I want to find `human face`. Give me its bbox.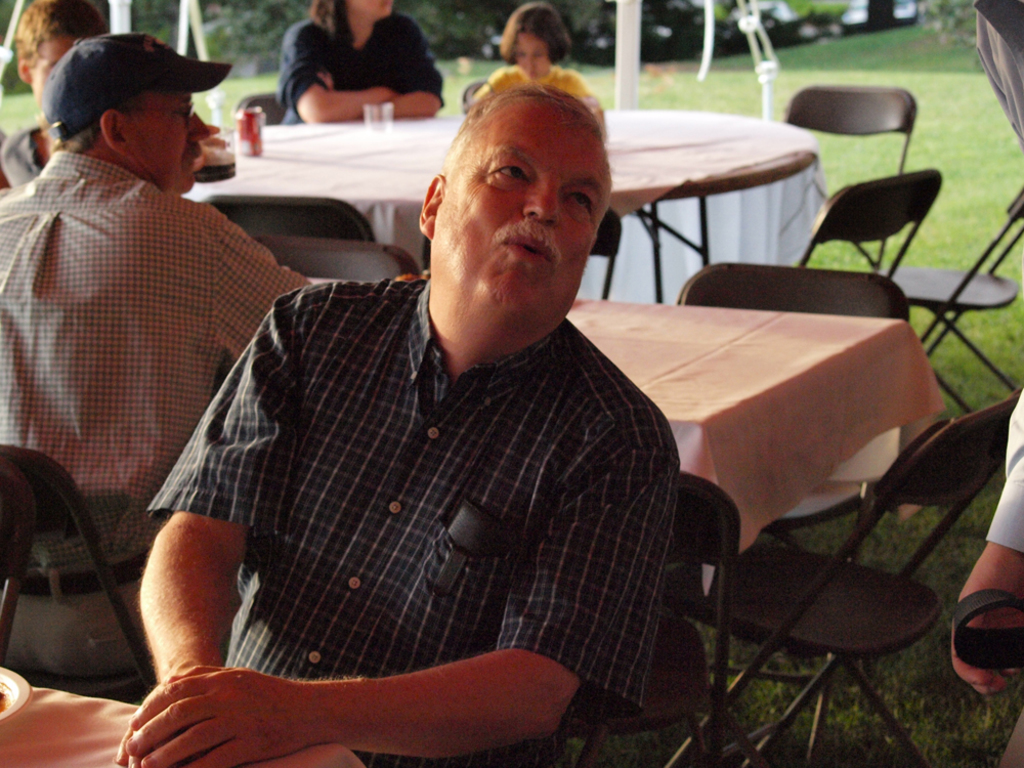
l=434, t=96, r=607, b=313.
